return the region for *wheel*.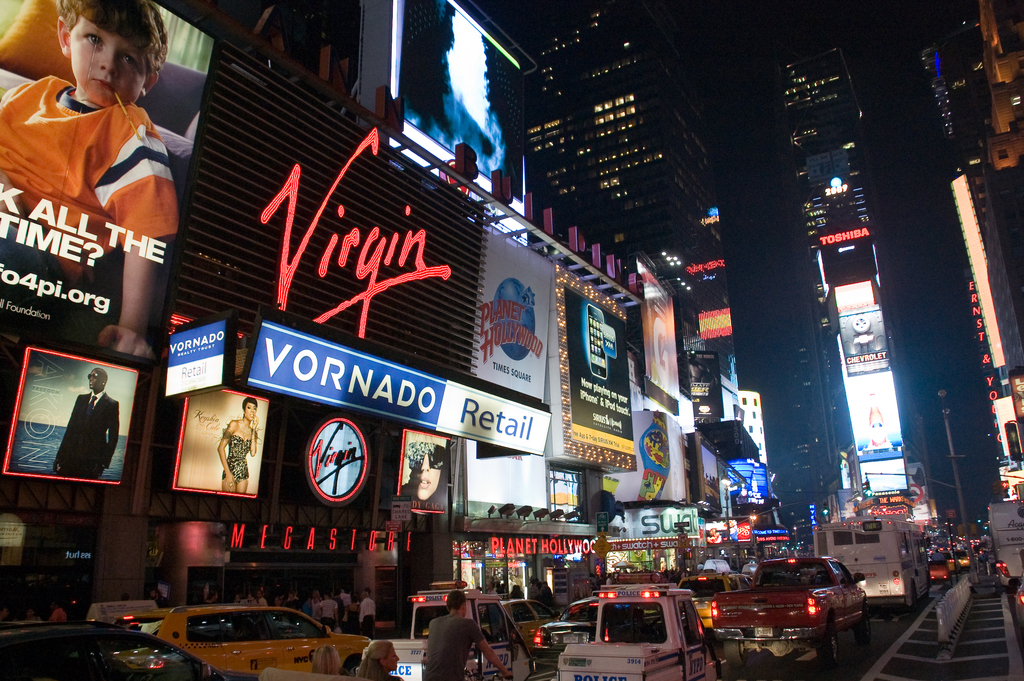
BBox(720, 641, 744, 666).
